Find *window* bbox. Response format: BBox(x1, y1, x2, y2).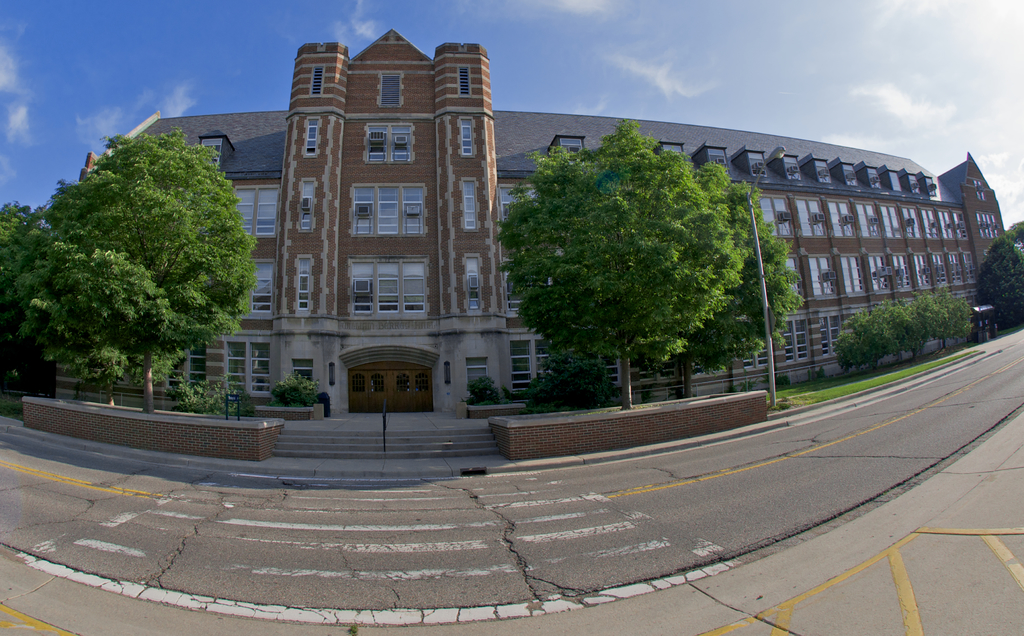
BBox(304, 115, 319, 159).
